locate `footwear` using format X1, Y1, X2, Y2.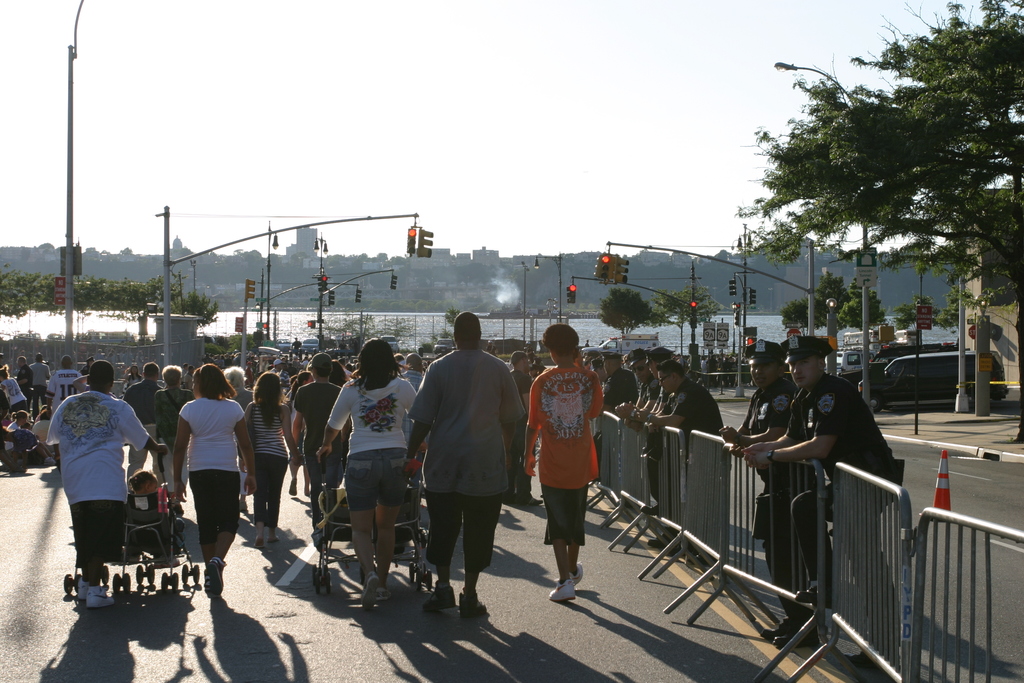
87, 579, 116, 618.
